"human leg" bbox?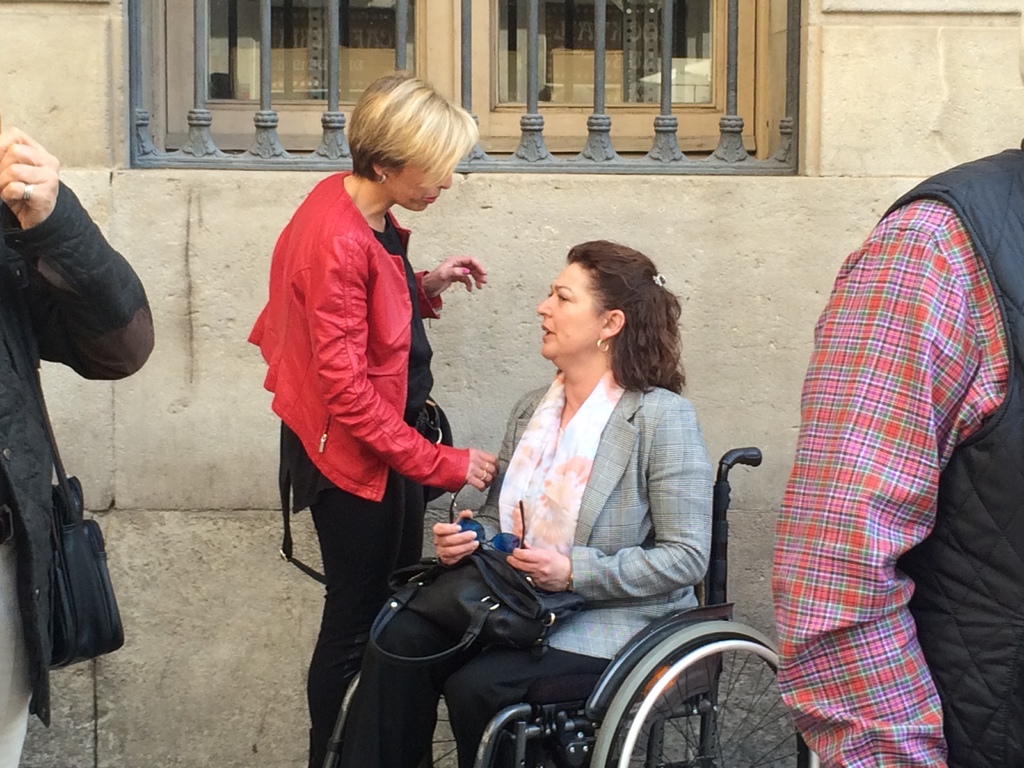
detection(303, 471, 428, 767)
